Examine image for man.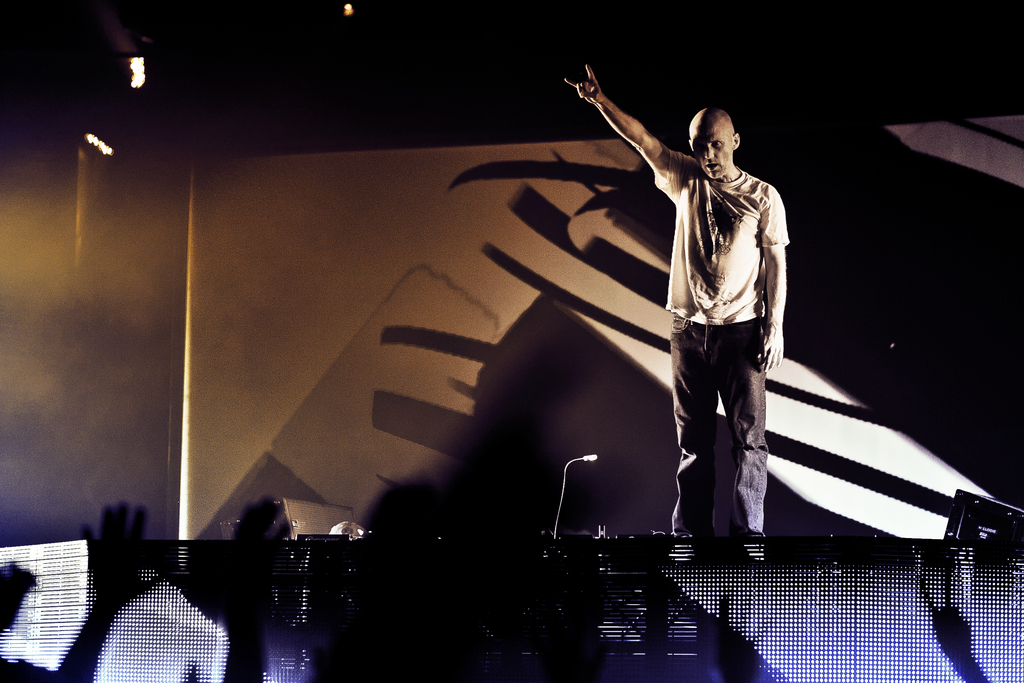
Examination result: <region>569, 62, 818, 548</region>.
